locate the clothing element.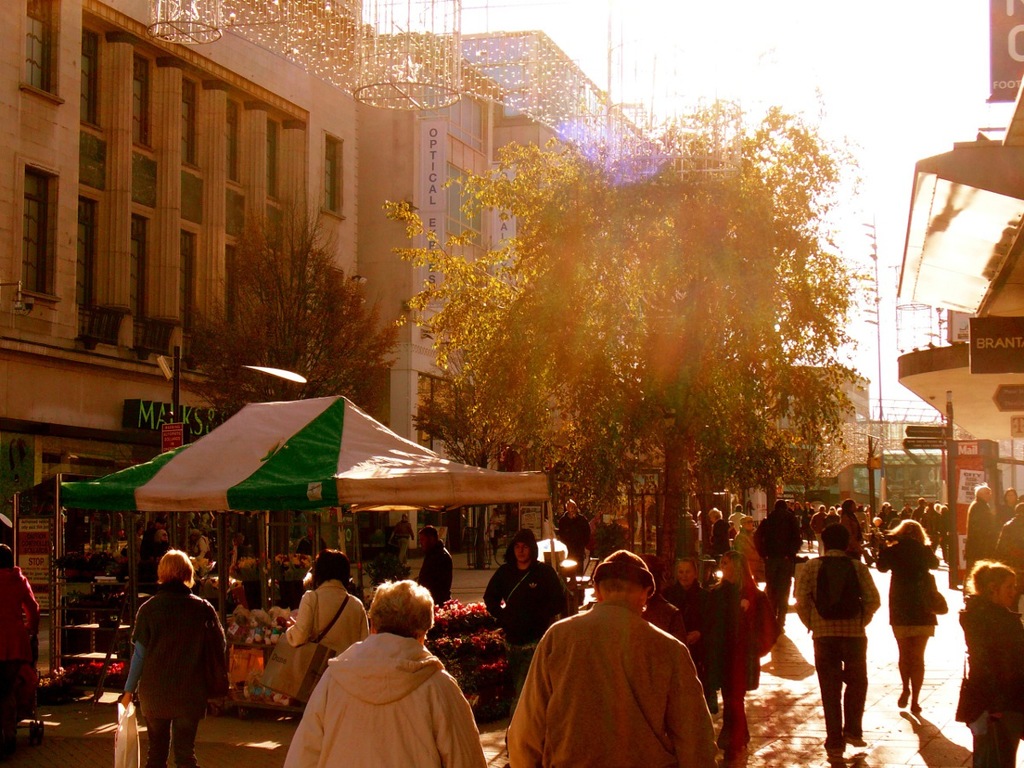
Element bbox: 875 535 945 684.
